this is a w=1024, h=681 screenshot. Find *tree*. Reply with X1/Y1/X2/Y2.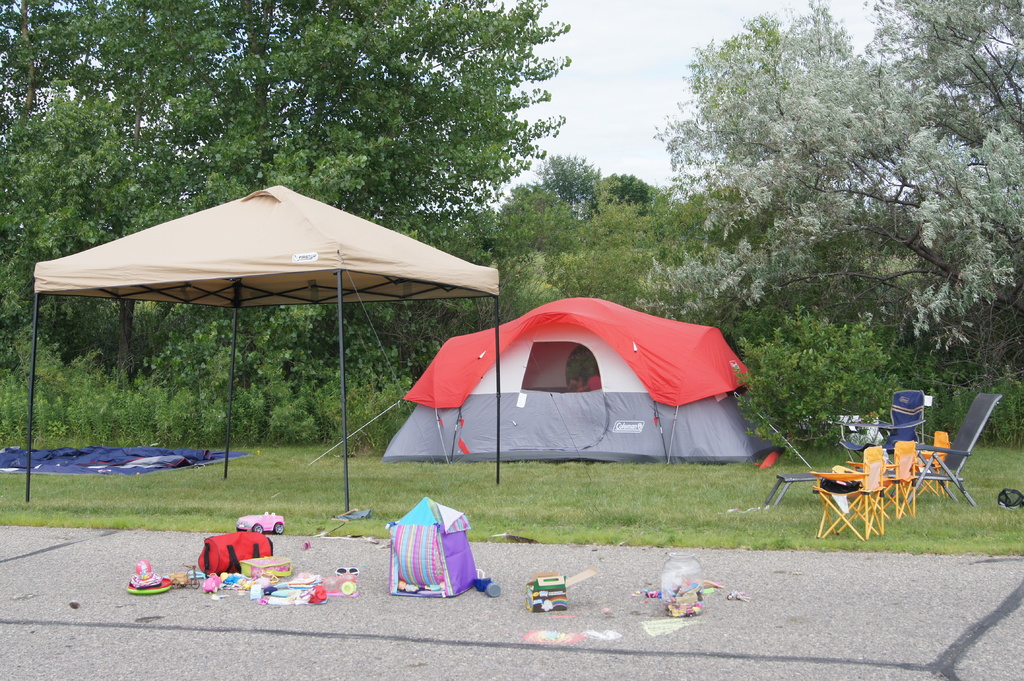
492/180/575/252.
